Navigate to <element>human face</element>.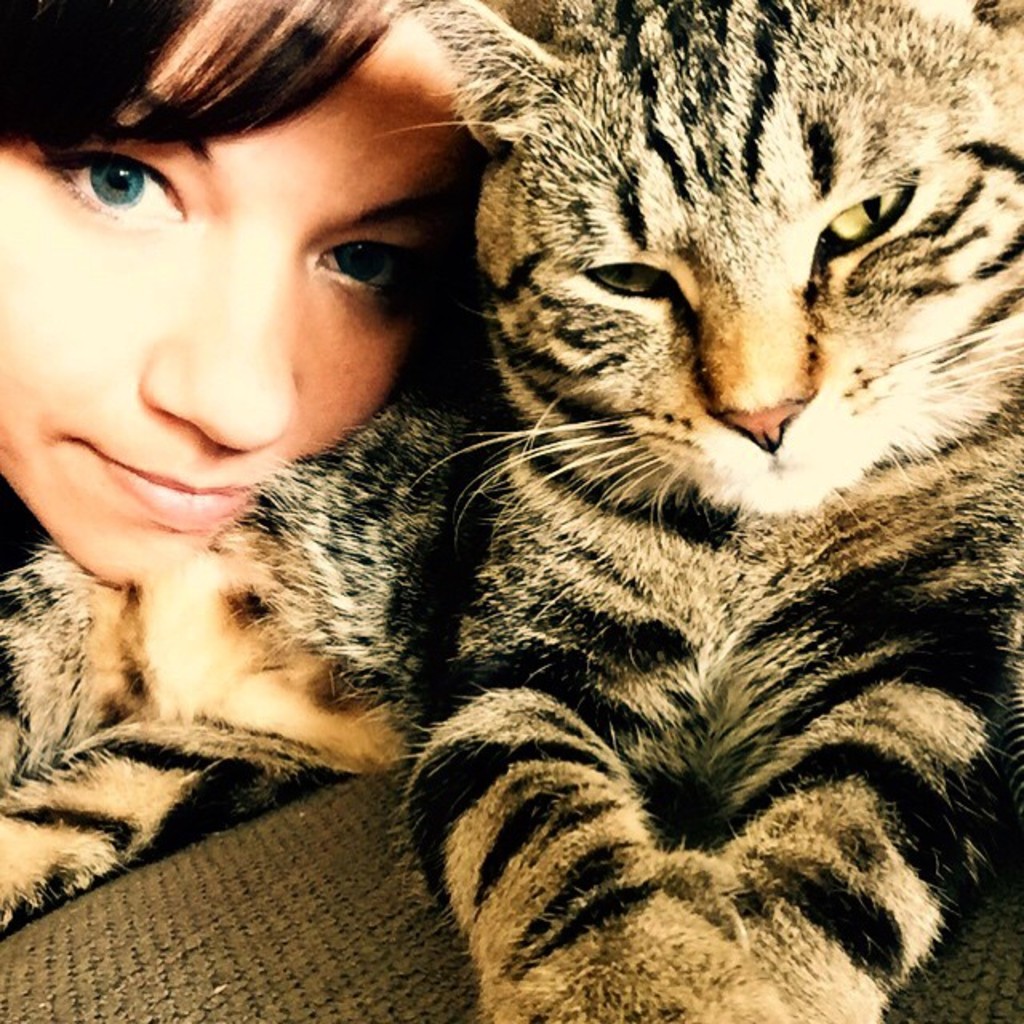
Navigation target: detection(0, 0, 469, 590).
